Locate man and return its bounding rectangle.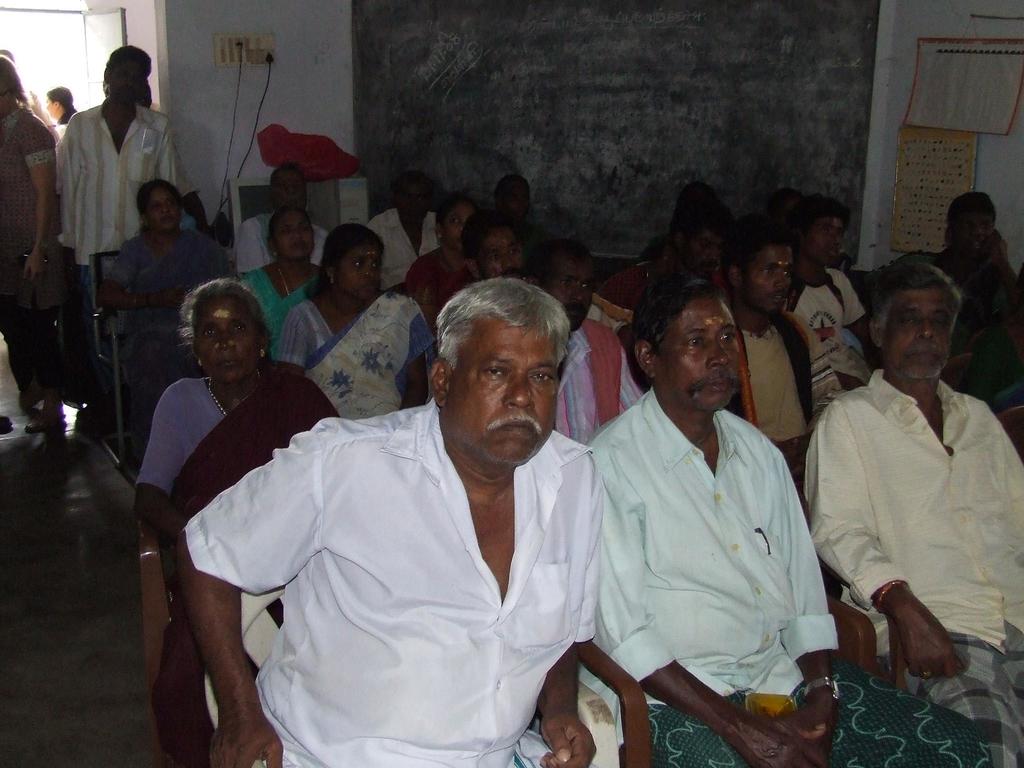
[x1=781, y1=192, x2=879, y2=388].
